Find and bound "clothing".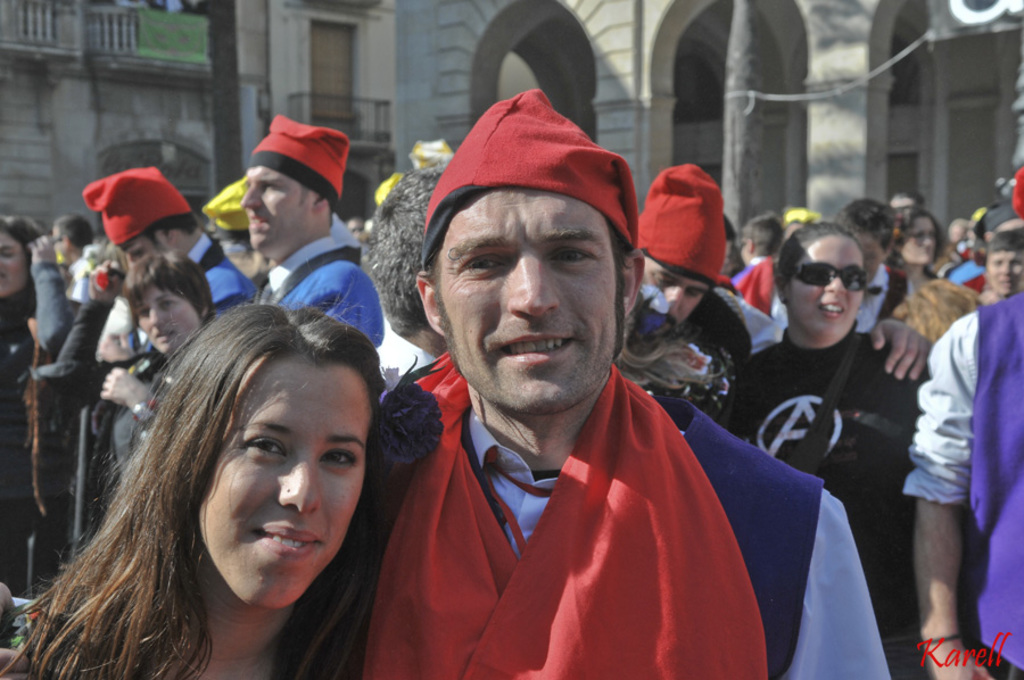
Bound: (left=188, top=229, right=246, bottom=326).
